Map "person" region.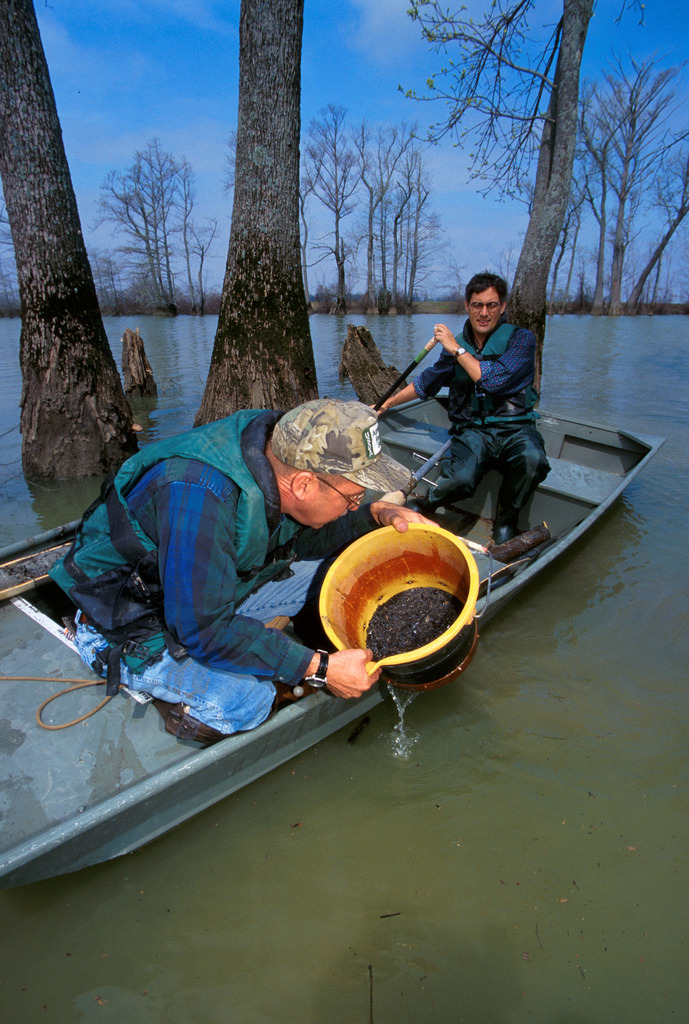
Mapped to {"left": 369, "top": 271, "right": 540, "bottom": 547}.
